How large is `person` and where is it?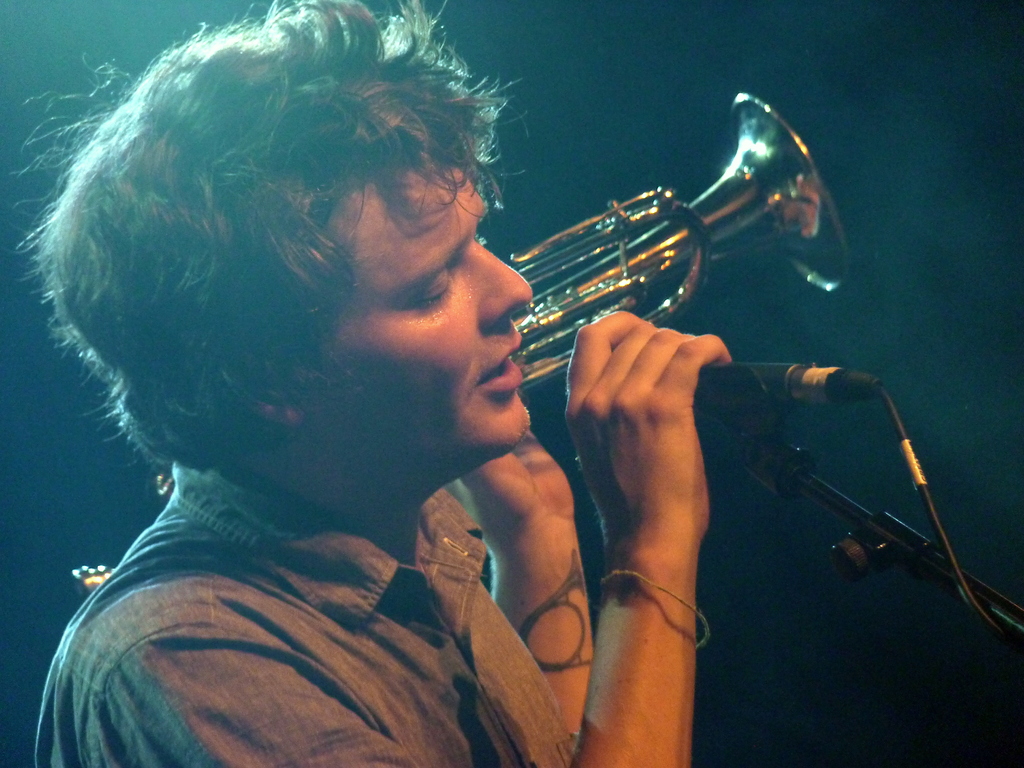
Bounding box: (52, 0, 666, 767).
